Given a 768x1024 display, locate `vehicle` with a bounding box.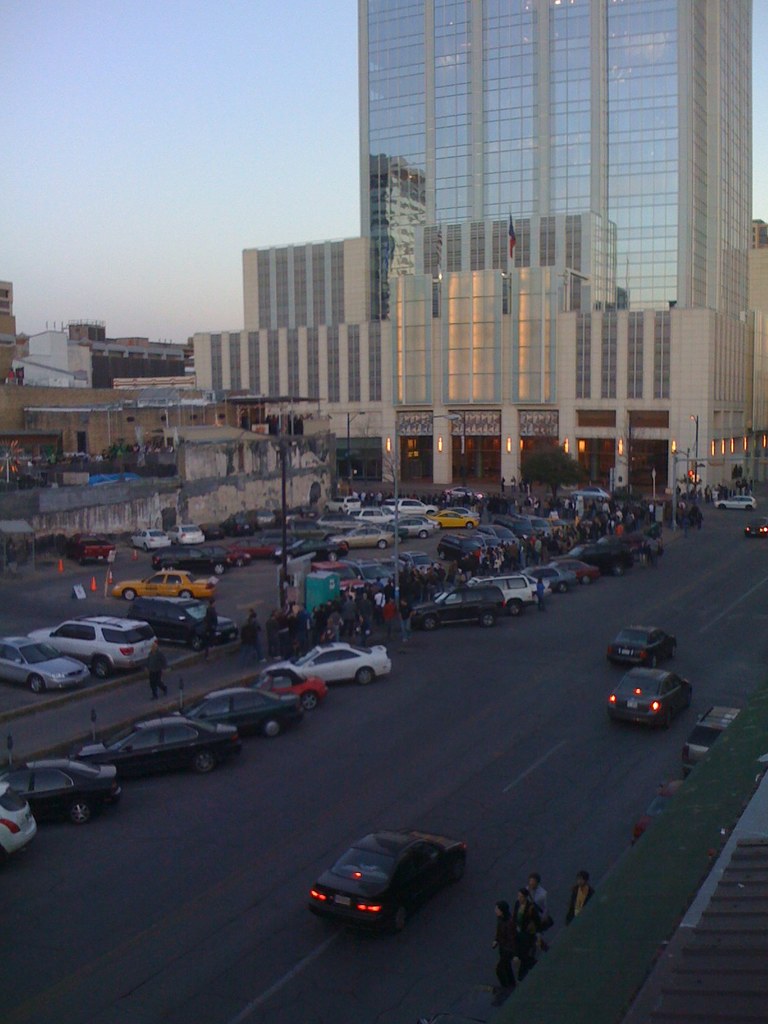
Located: (x1=470, y1=573, x2=538, y2=614).
